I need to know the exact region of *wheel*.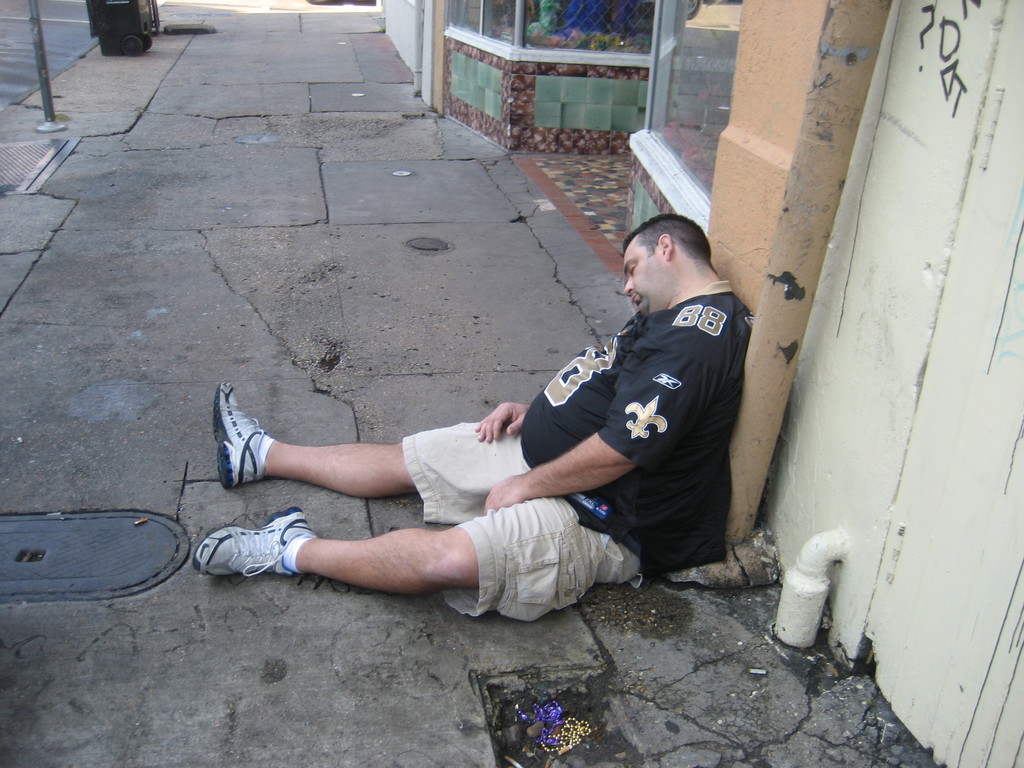
Region: (x1=118, y1=33, x2=143, y2=52).
